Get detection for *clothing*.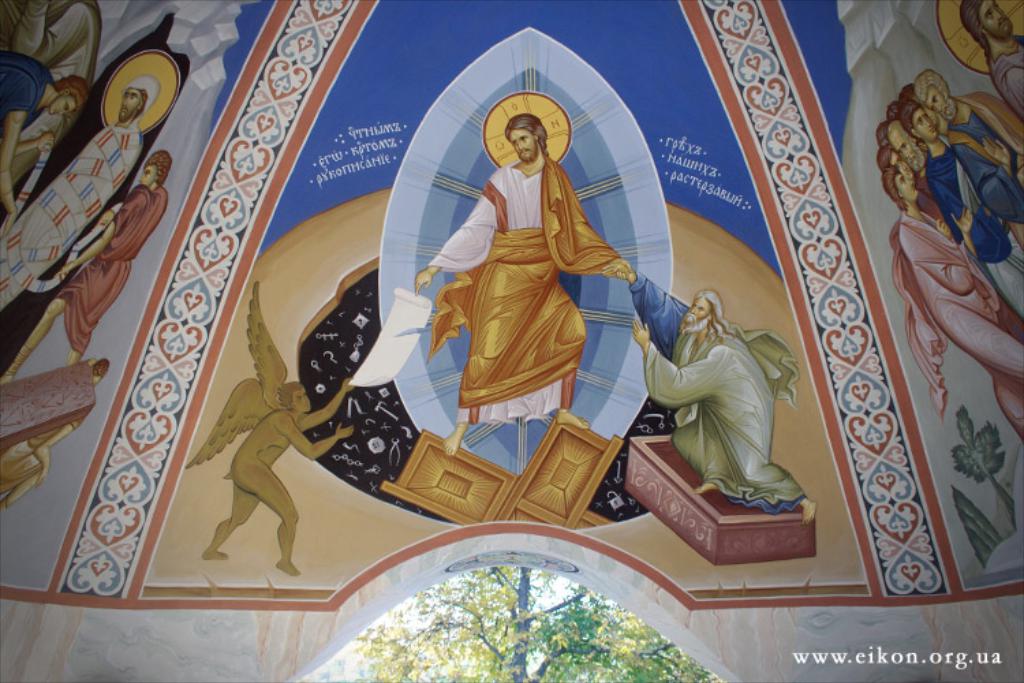
Detection: <bbox>987, 27, 1023, 123</bbox>.
